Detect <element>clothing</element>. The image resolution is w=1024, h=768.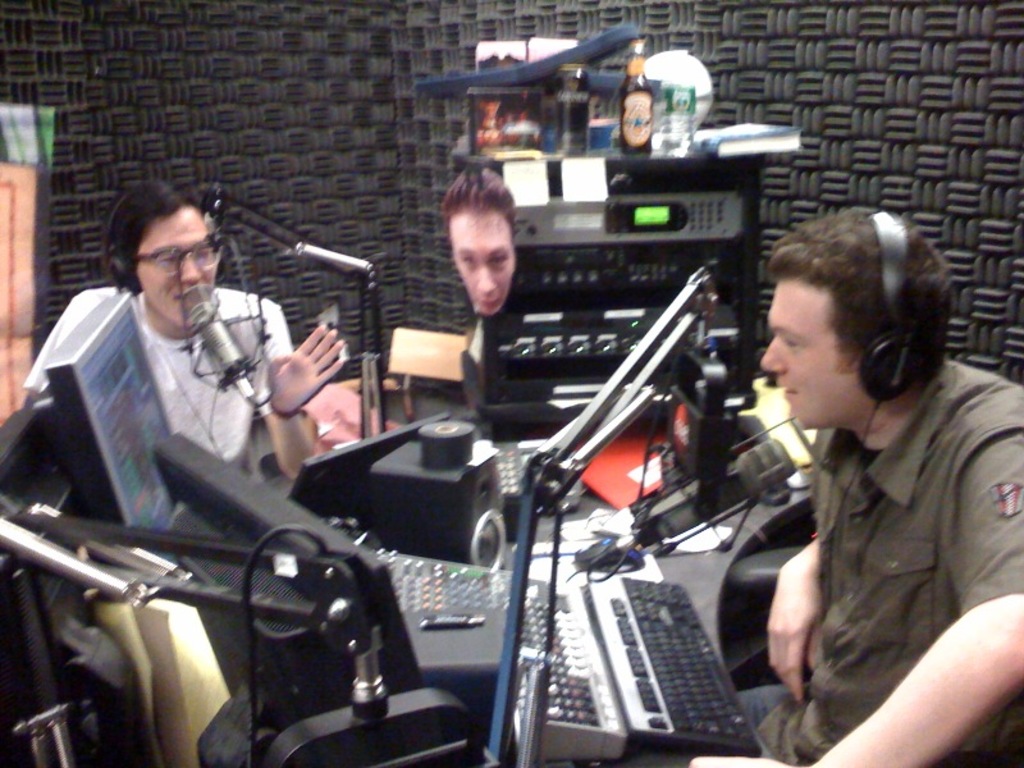
[left=732, top=264, right=1019, bottom=767].
